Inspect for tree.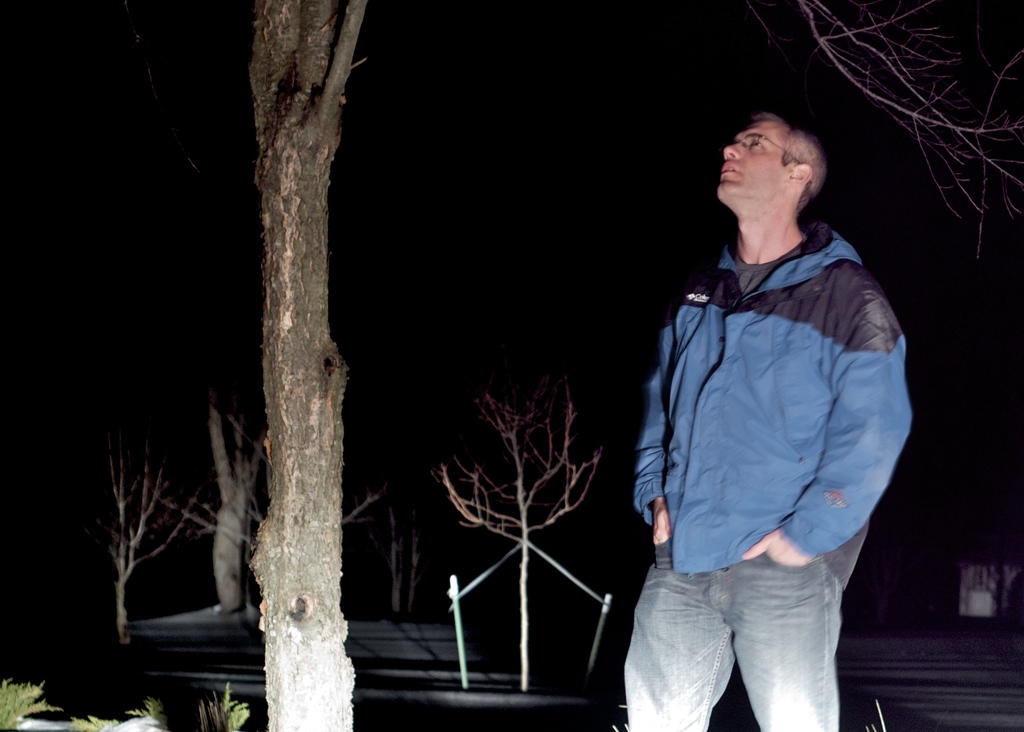
Inspection: l=201, t=395, r=276, b=627.
